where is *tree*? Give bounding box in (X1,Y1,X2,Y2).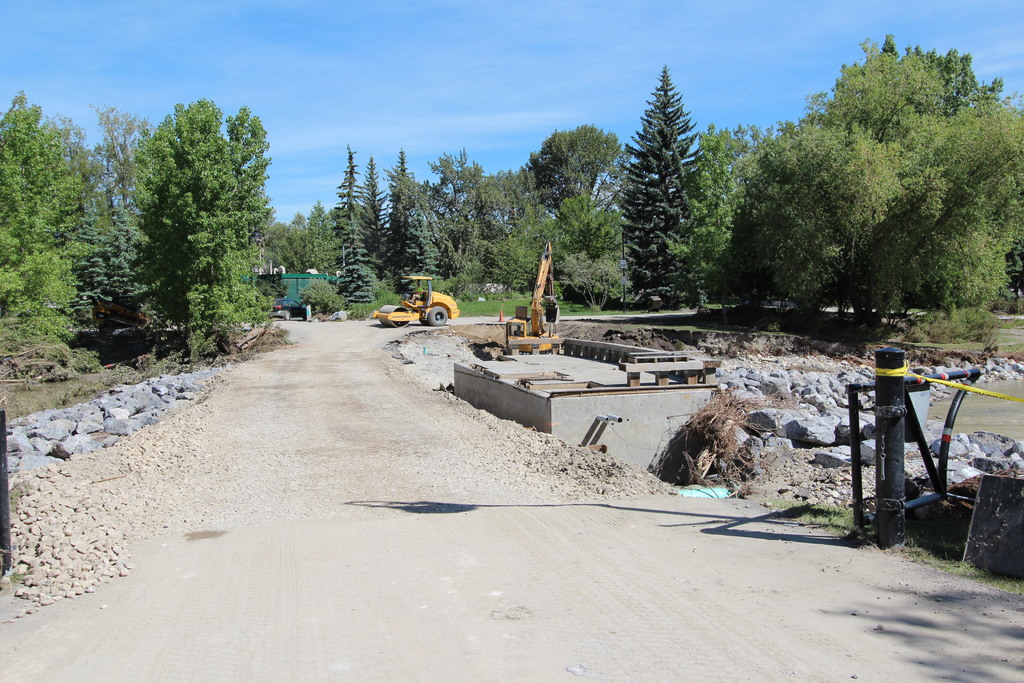
(504,163,543,207).
